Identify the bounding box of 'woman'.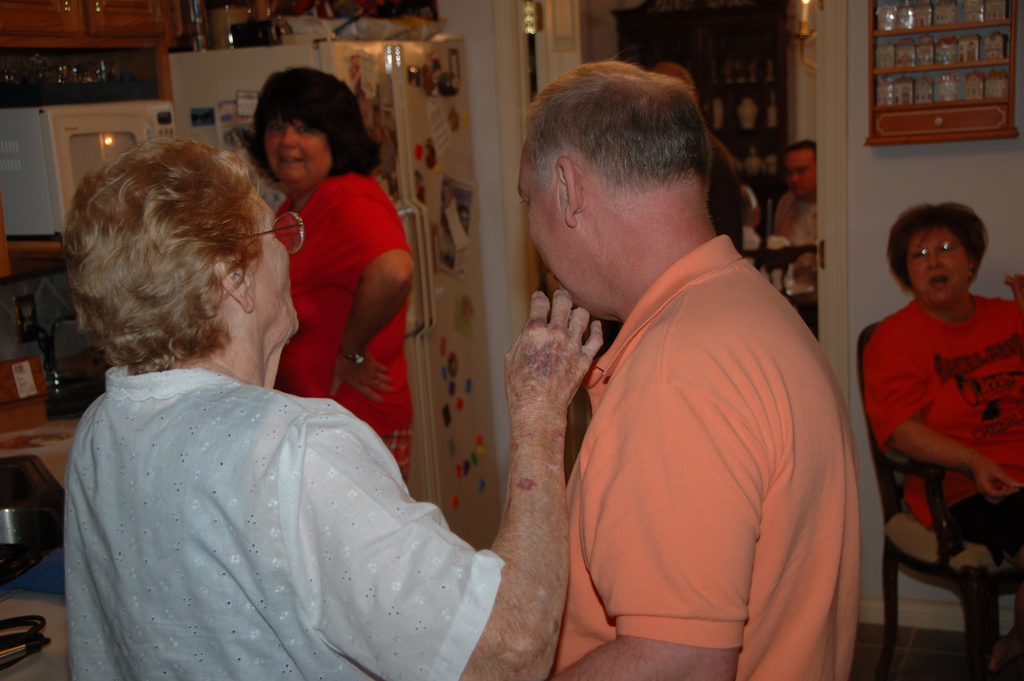
box=[43, 142, 534, 669].
